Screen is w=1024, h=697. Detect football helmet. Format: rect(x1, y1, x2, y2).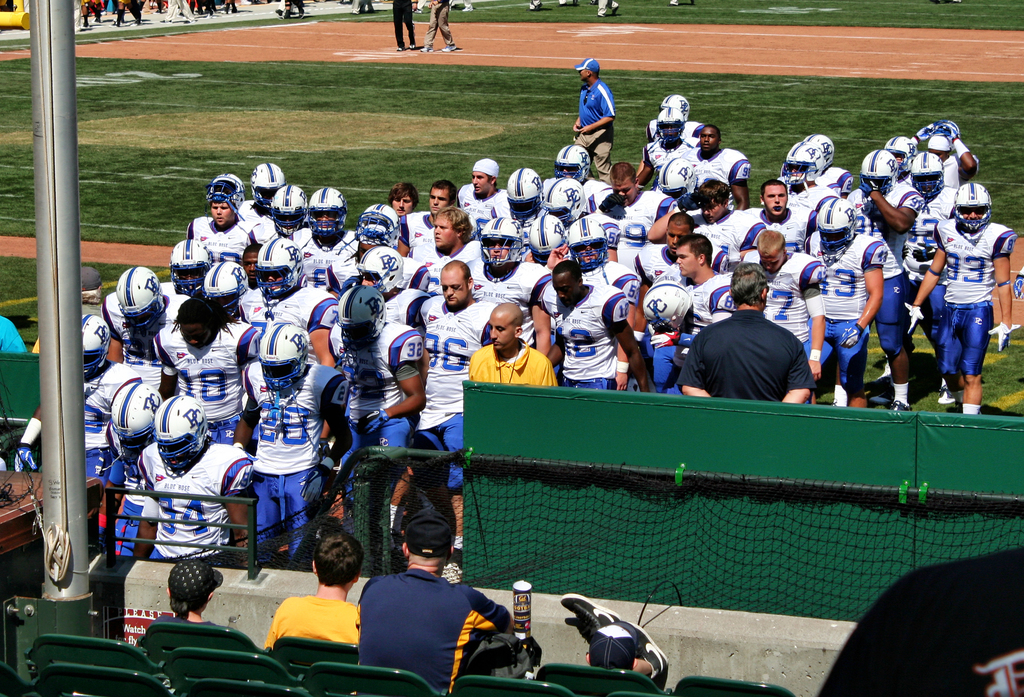
rect(558, 150, 591, 180).
